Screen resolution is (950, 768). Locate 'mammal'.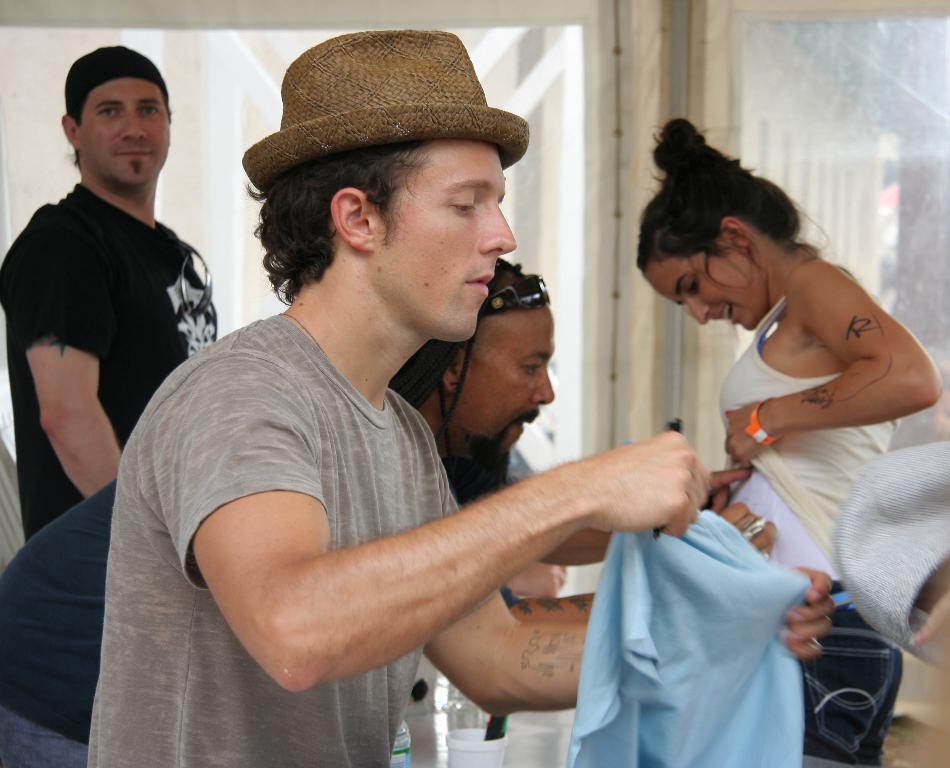
(x1=0, y1=251, x2=755, y2=767).
